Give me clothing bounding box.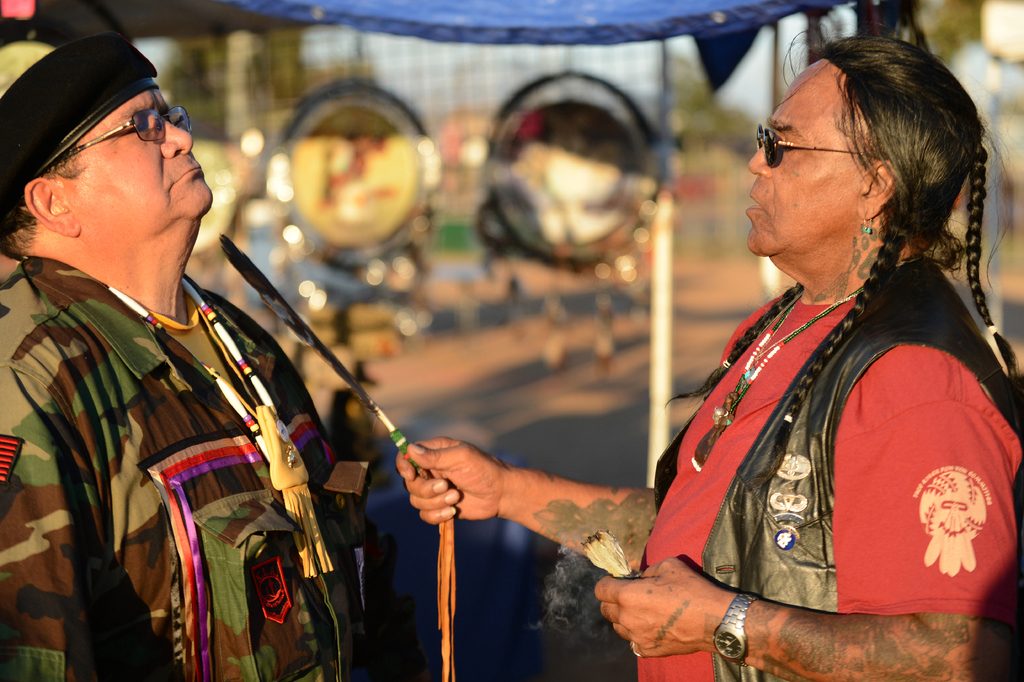
<region>634, 260, 1023, 681</region>.
